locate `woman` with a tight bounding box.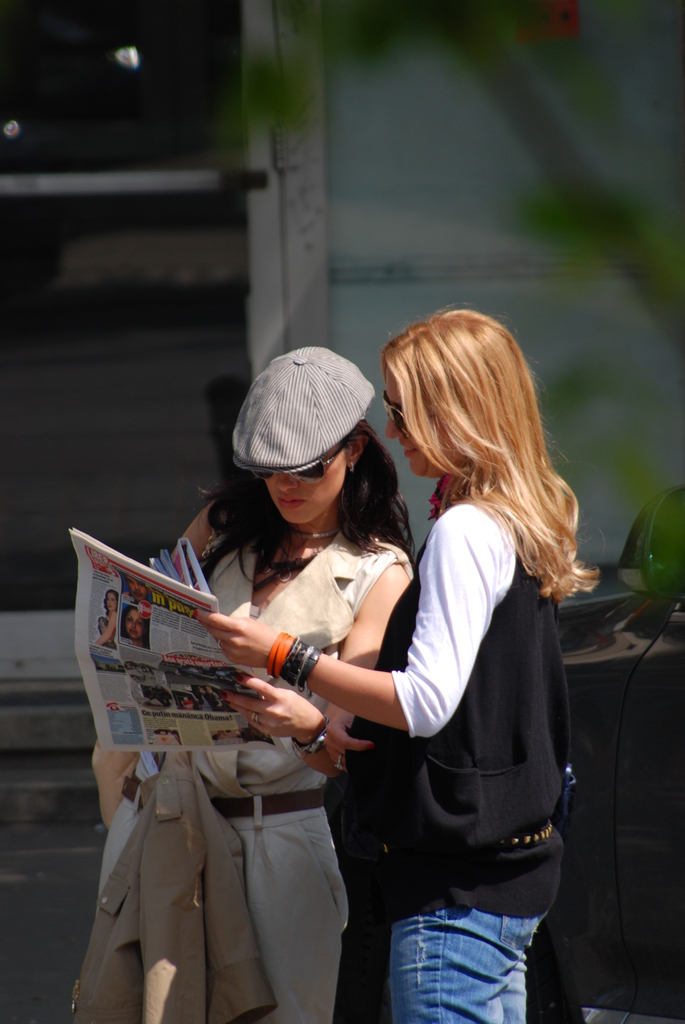
region(191, 305, 614, 1023).
